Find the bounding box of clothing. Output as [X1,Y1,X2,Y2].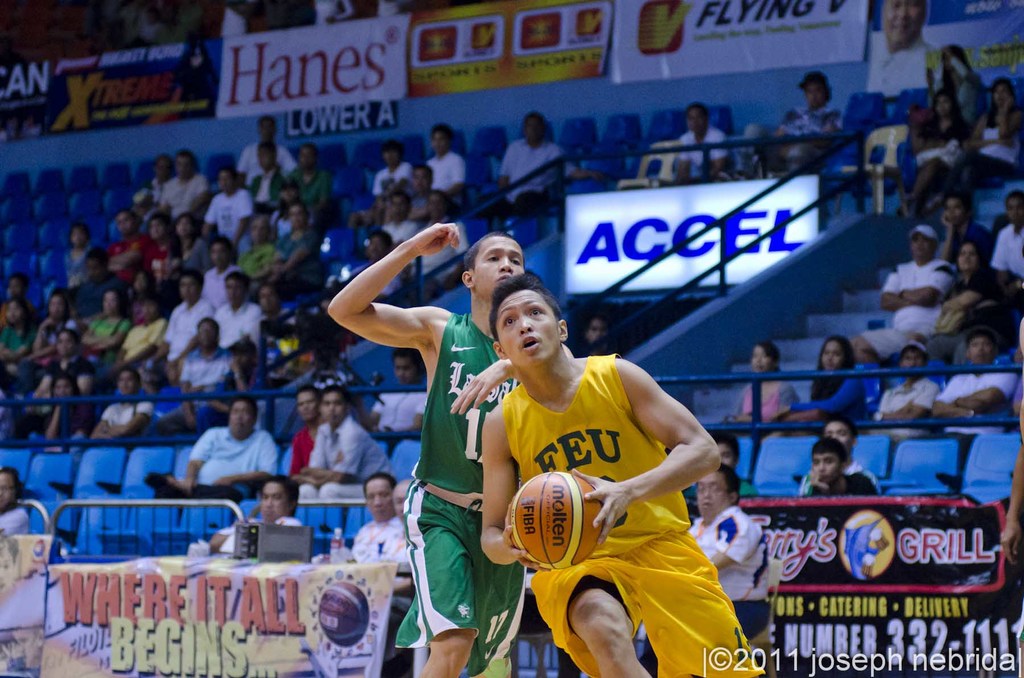
[857,28,957,93].
